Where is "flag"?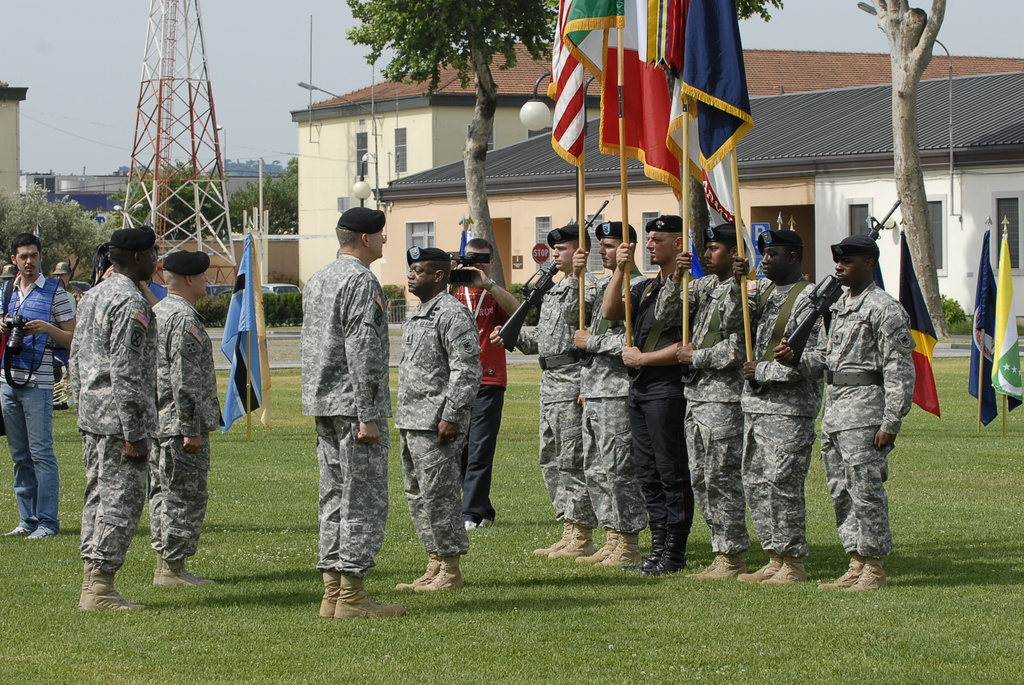
pyautogui.locateOnScreen(561, 0, 691, 206).
